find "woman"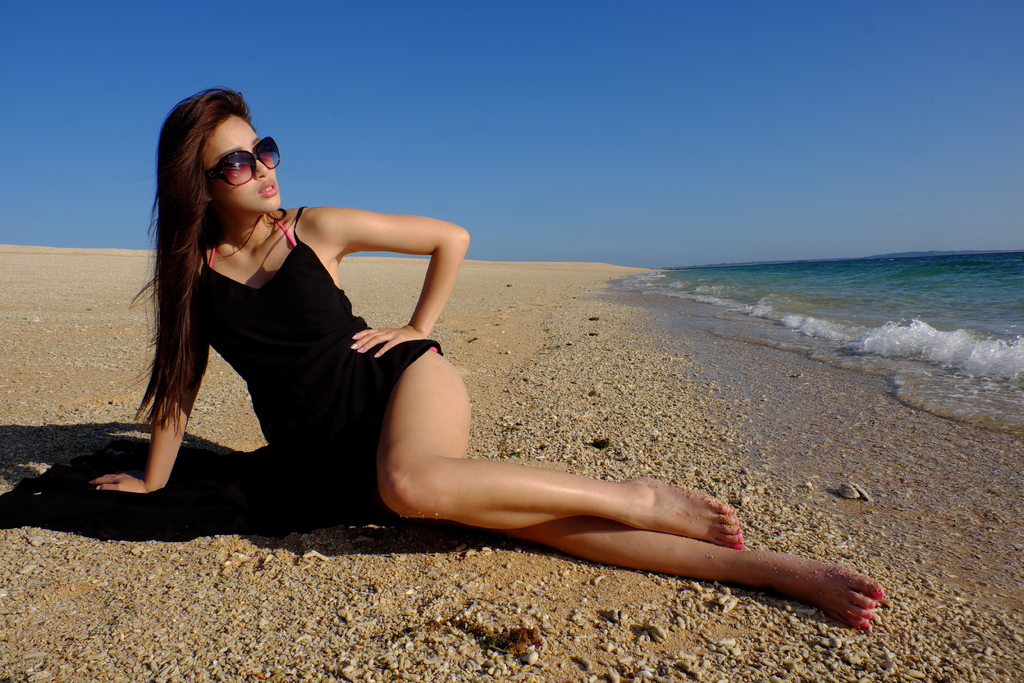
{"left": 86, "top": 85, "right": 885, "bottom": 634}
